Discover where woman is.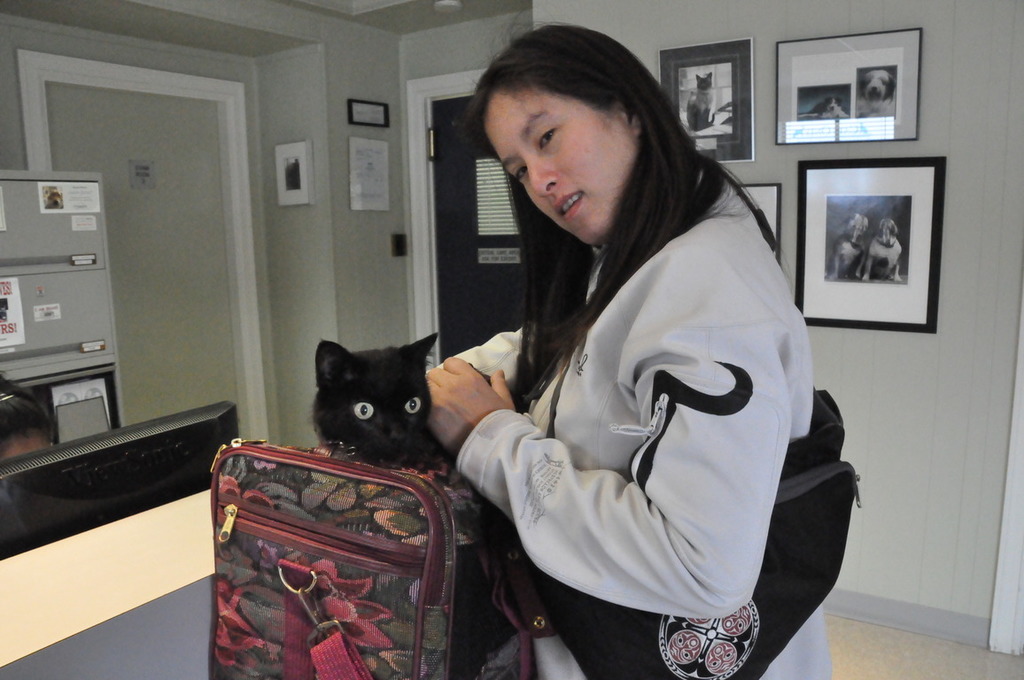
Discovered at rect(419, 22, 842, 679).
